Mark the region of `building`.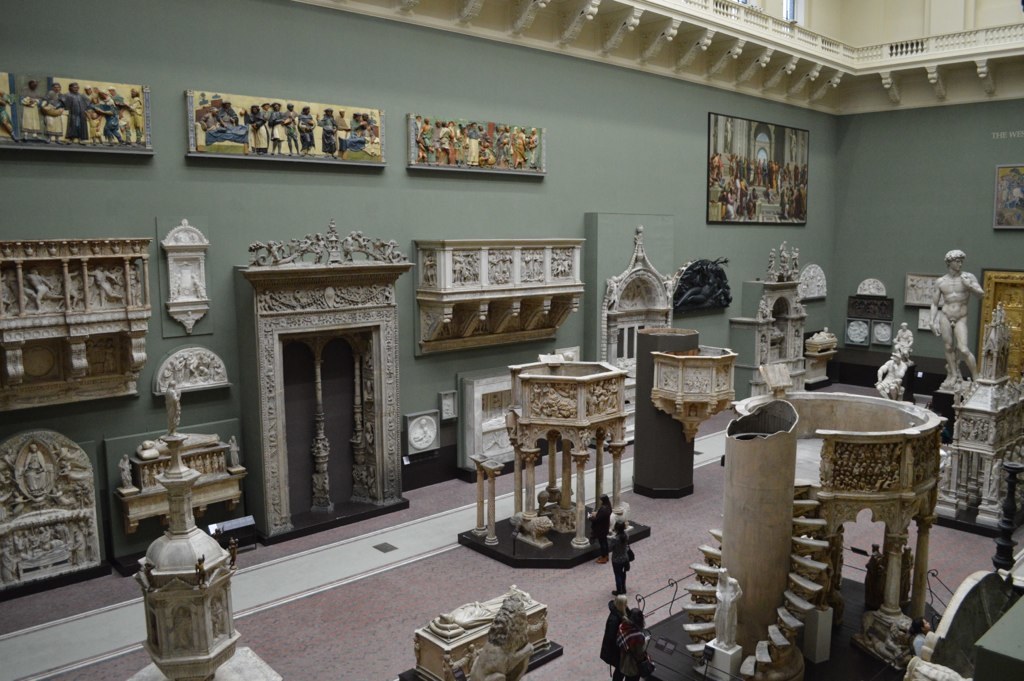
Region: 0, 0, 1023, 680.
